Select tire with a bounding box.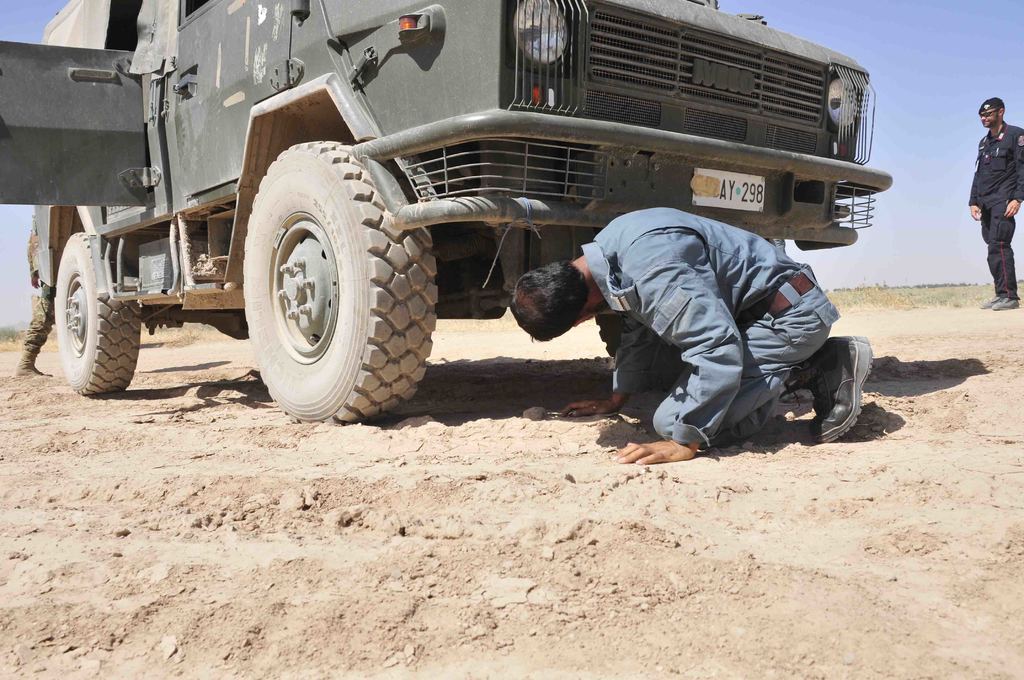
[593,311,668,389].
